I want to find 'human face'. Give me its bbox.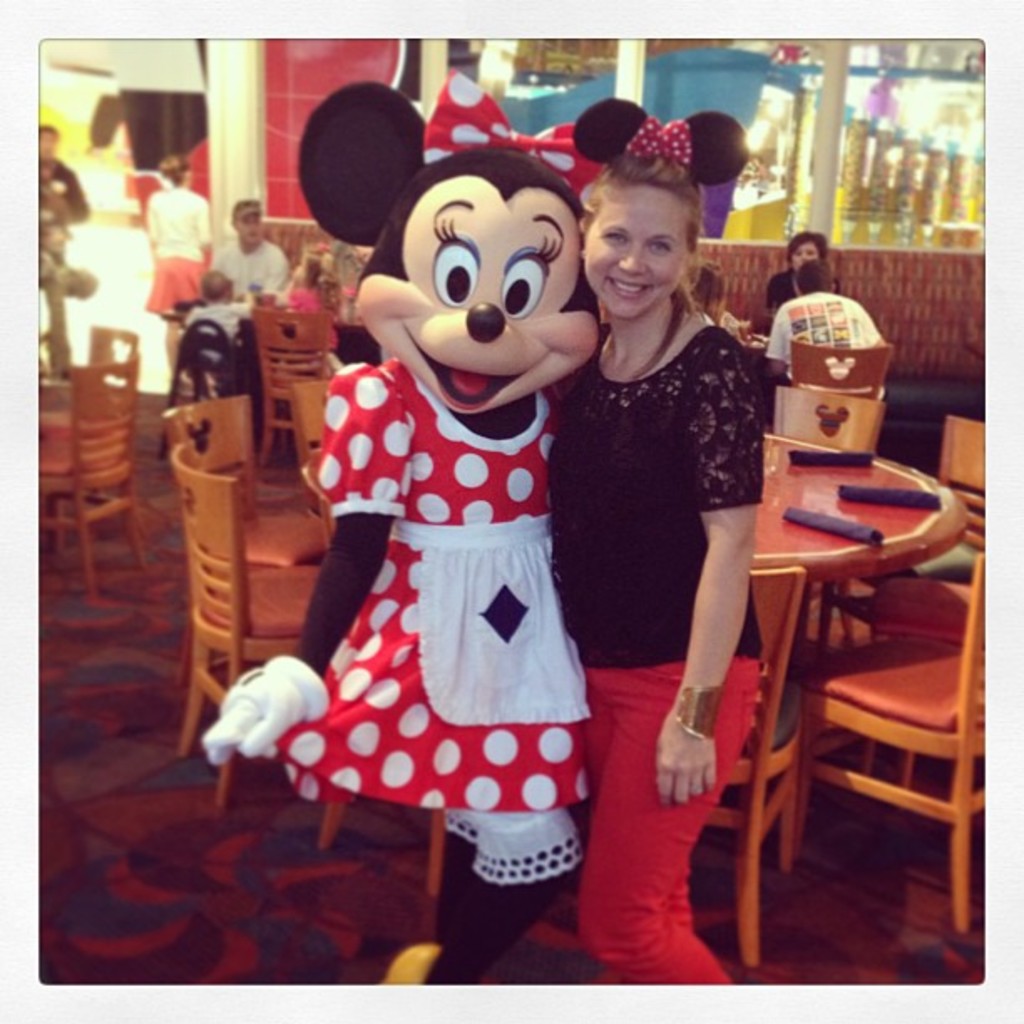
x1=576 y1=172 x2=683 y2=316.
